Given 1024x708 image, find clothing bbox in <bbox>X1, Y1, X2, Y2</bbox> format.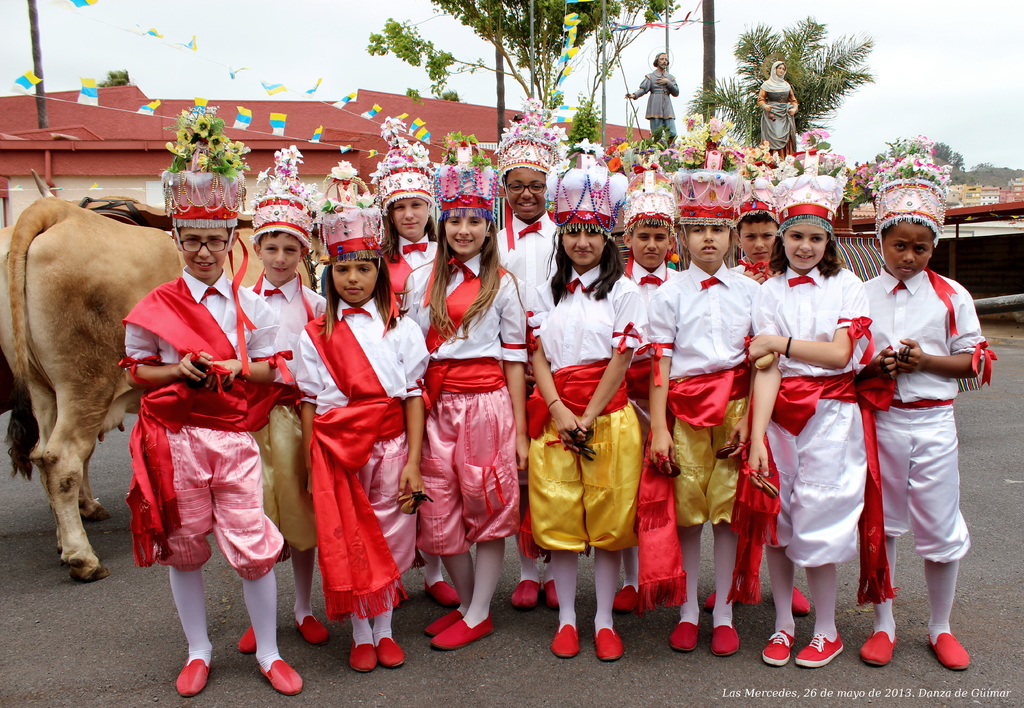
<bbox>856, 227, 985, 647</bbox>.
